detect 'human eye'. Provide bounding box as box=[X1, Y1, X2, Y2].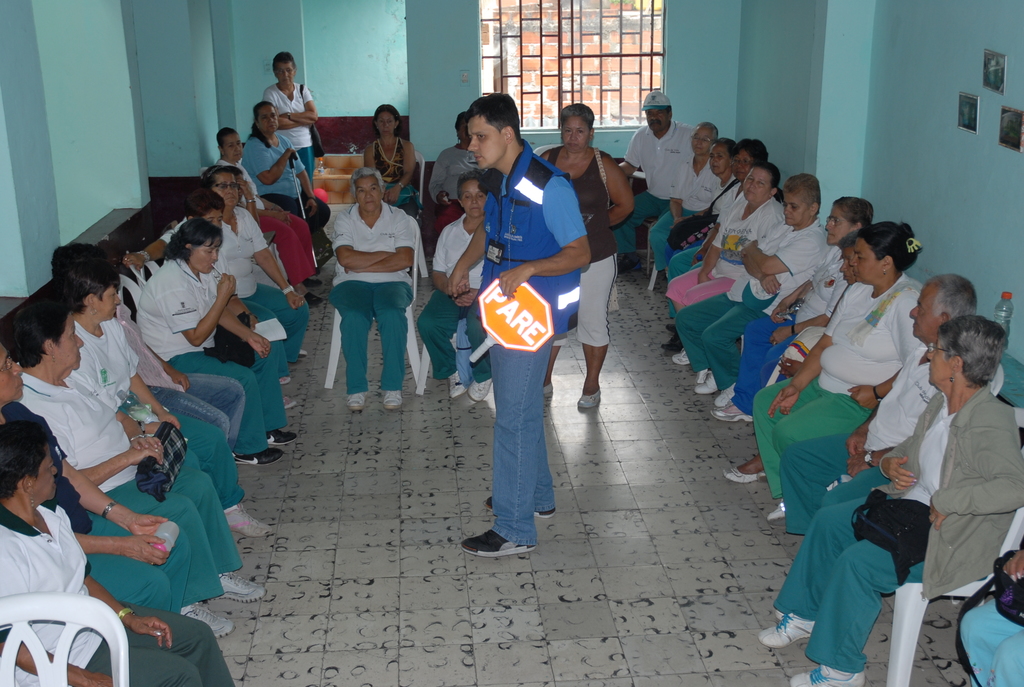
box=[262, 116, 268, 123].
